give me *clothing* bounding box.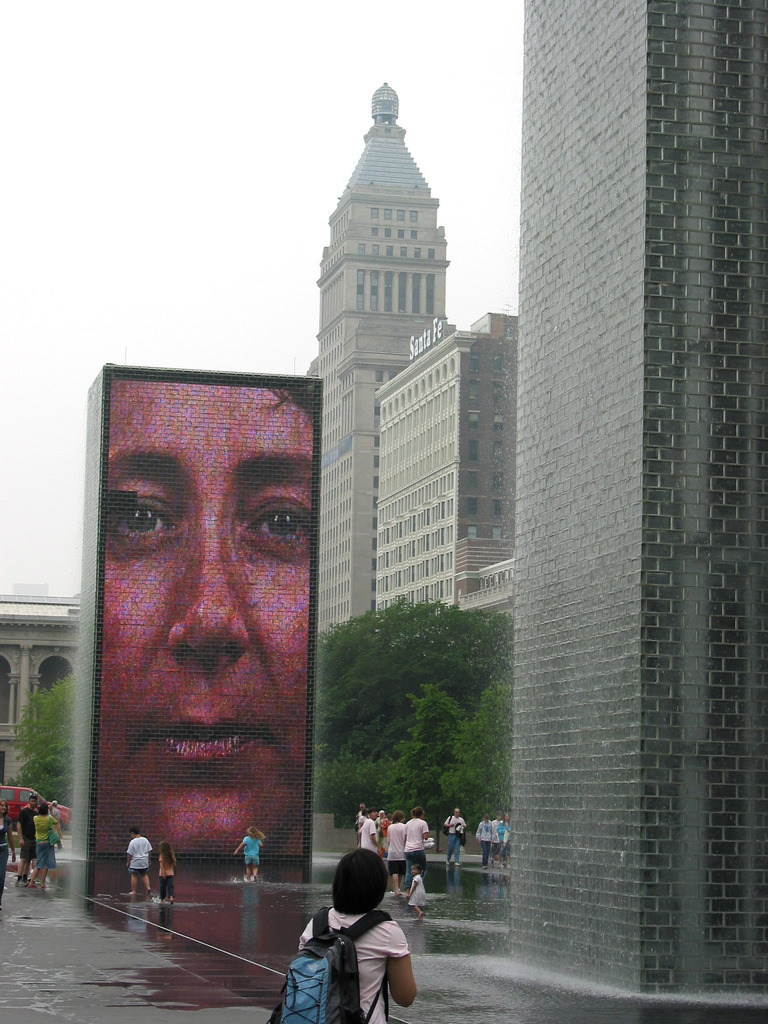
<region>396, 814, 431, 860</region>.
